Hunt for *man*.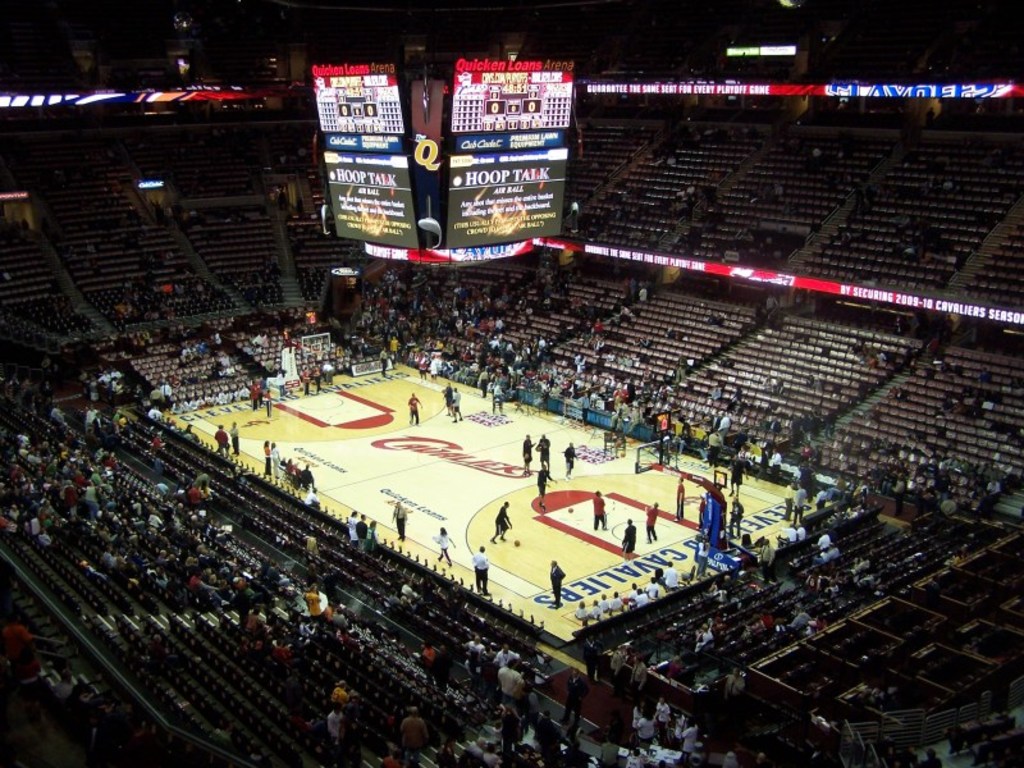
Hunted down at crop(660, 559, 680, 590).
